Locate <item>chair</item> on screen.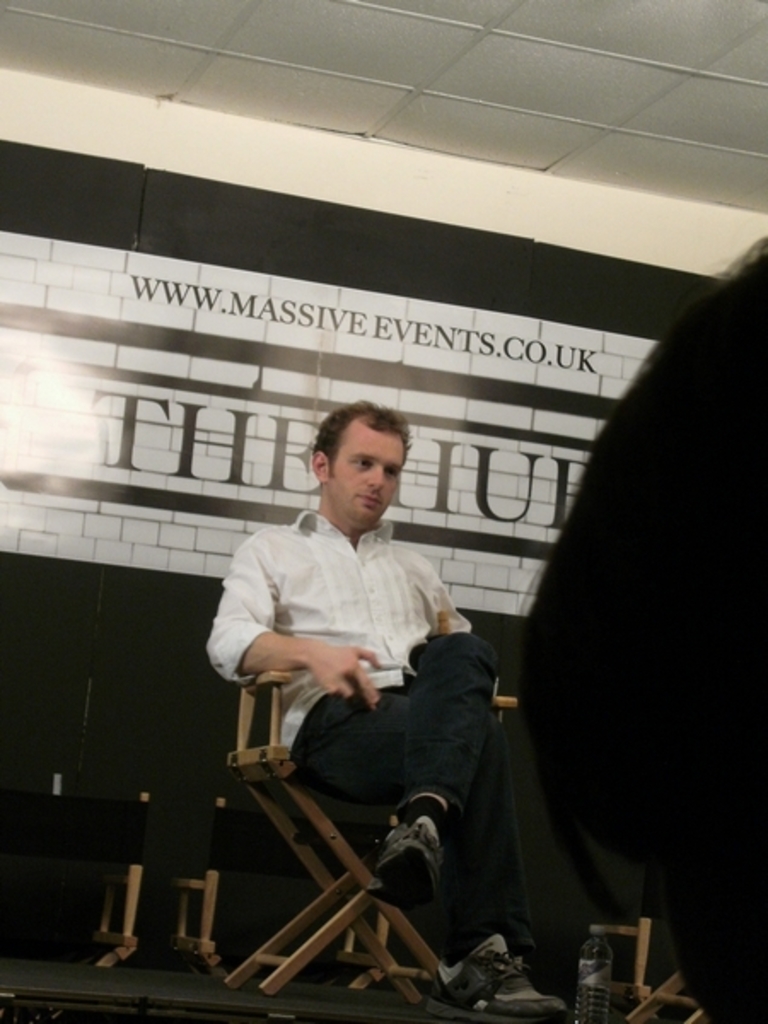
On screen at region(193, 591, 507, 1015).
